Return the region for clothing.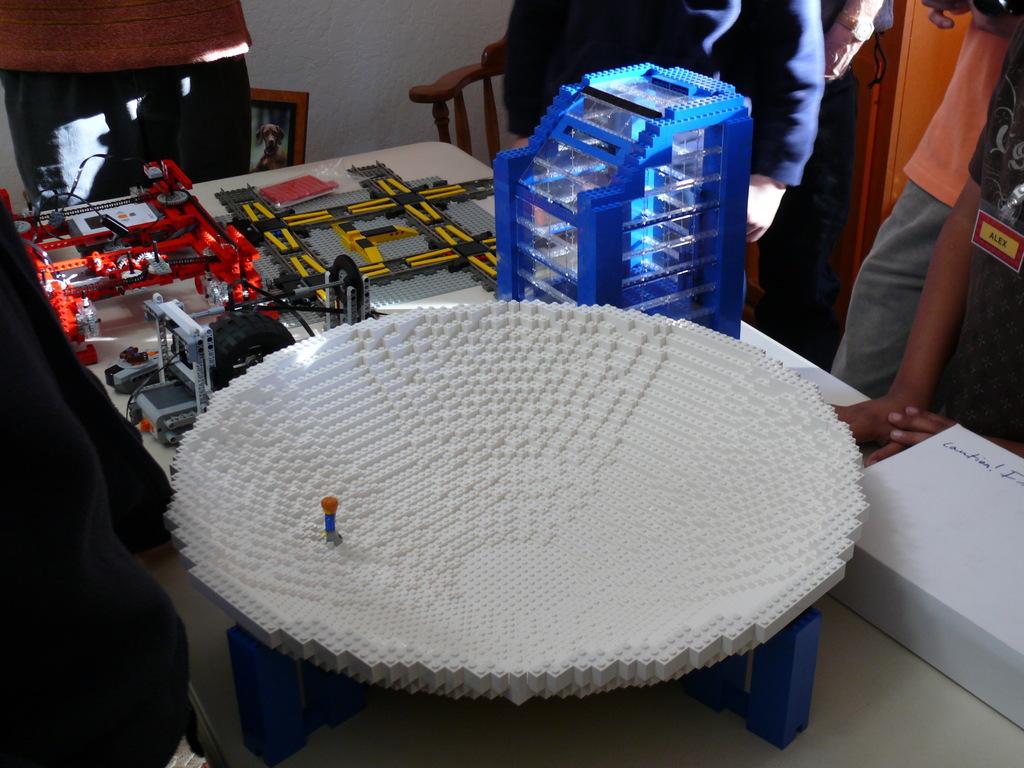
detection(1, 260, 210, 767).
